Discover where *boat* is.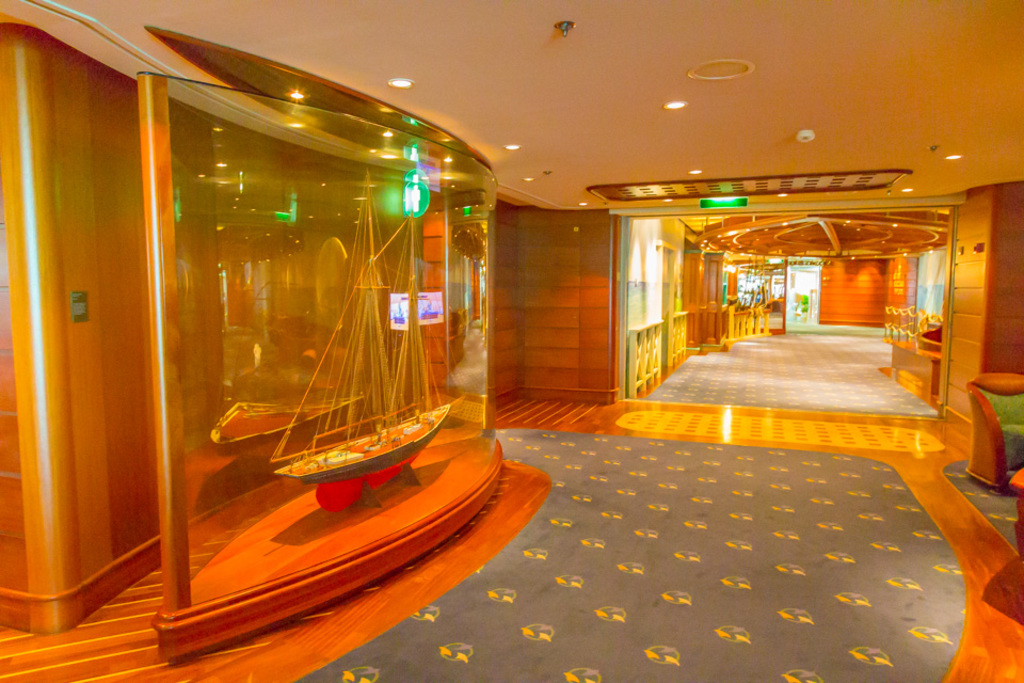
Discovered at l=269, t=170, r=462, b=513.
